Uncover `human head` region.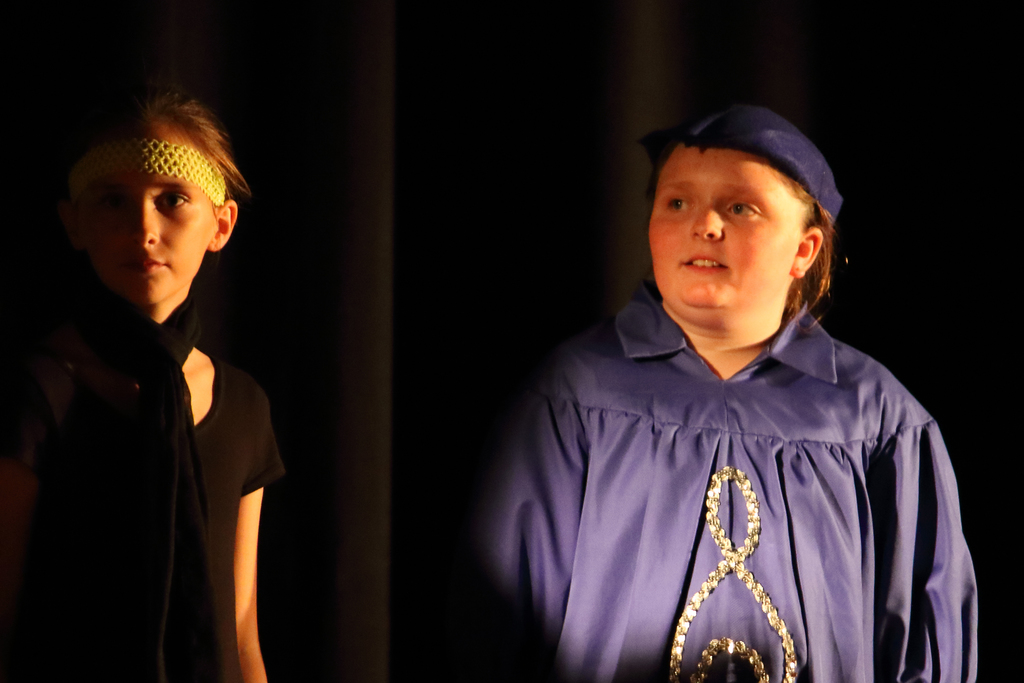
Uncovered: bbox=[61, 88, 240, 304].
